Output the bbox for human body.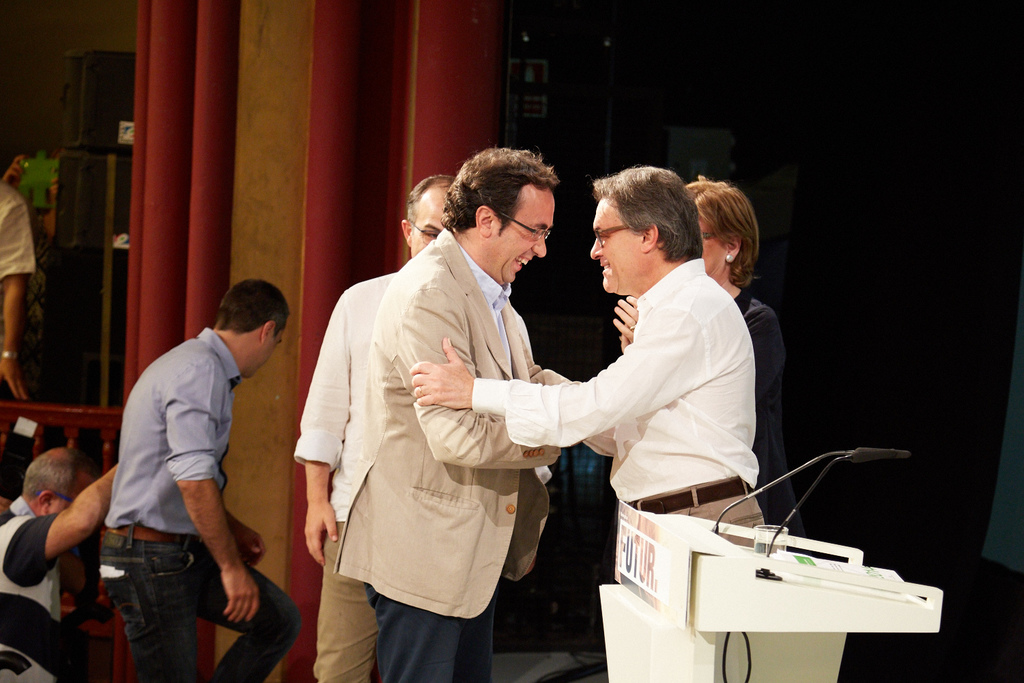
409 260 773 546.
